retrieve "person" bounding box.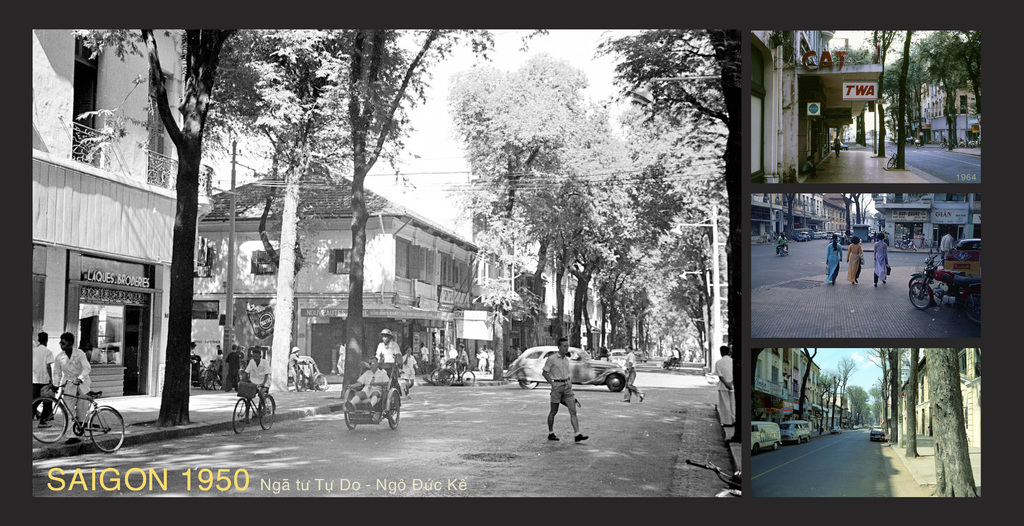
Bounding box: select_region(824, 233, 844, 288).
